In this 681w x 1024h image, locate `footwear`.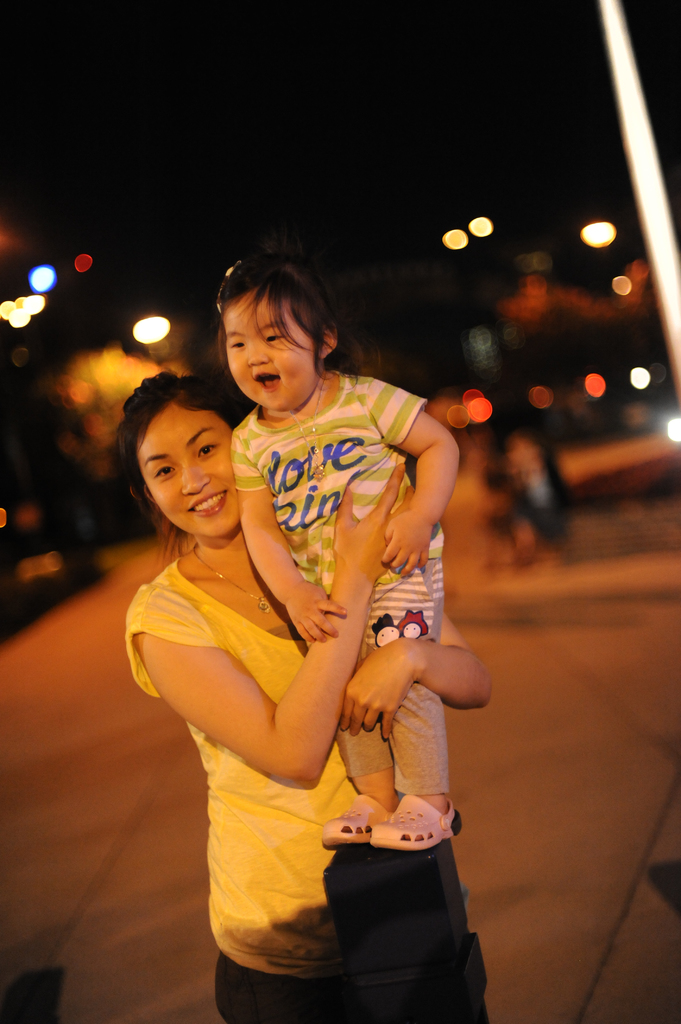
Bounding box: BBox(323, 791, 390, 847).
